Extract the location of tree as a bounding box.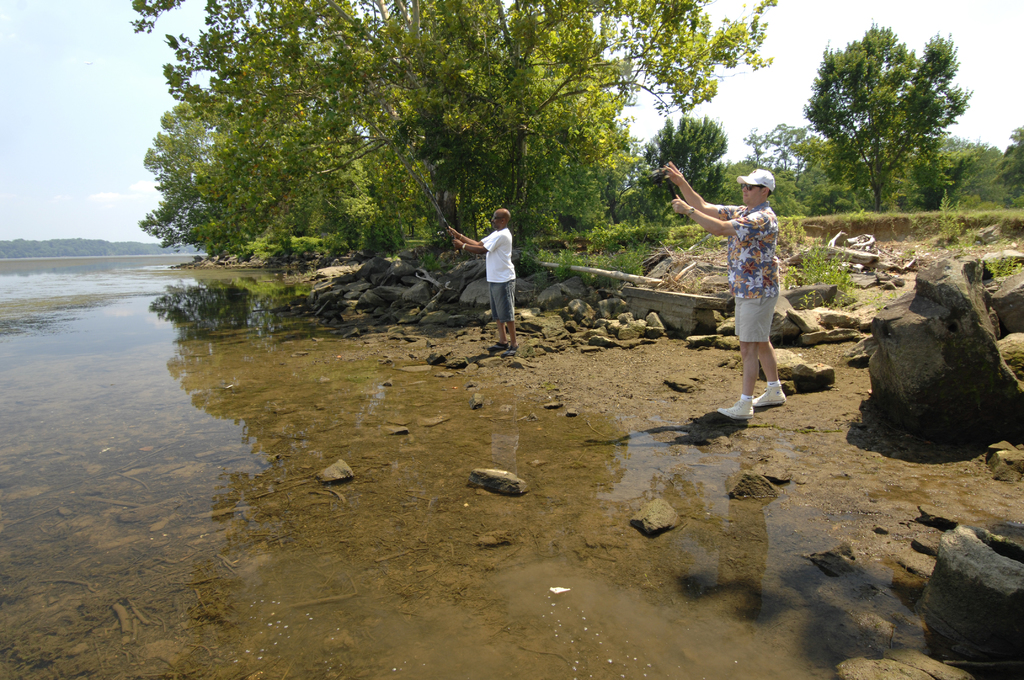
box(135, 0, 778, 264).
